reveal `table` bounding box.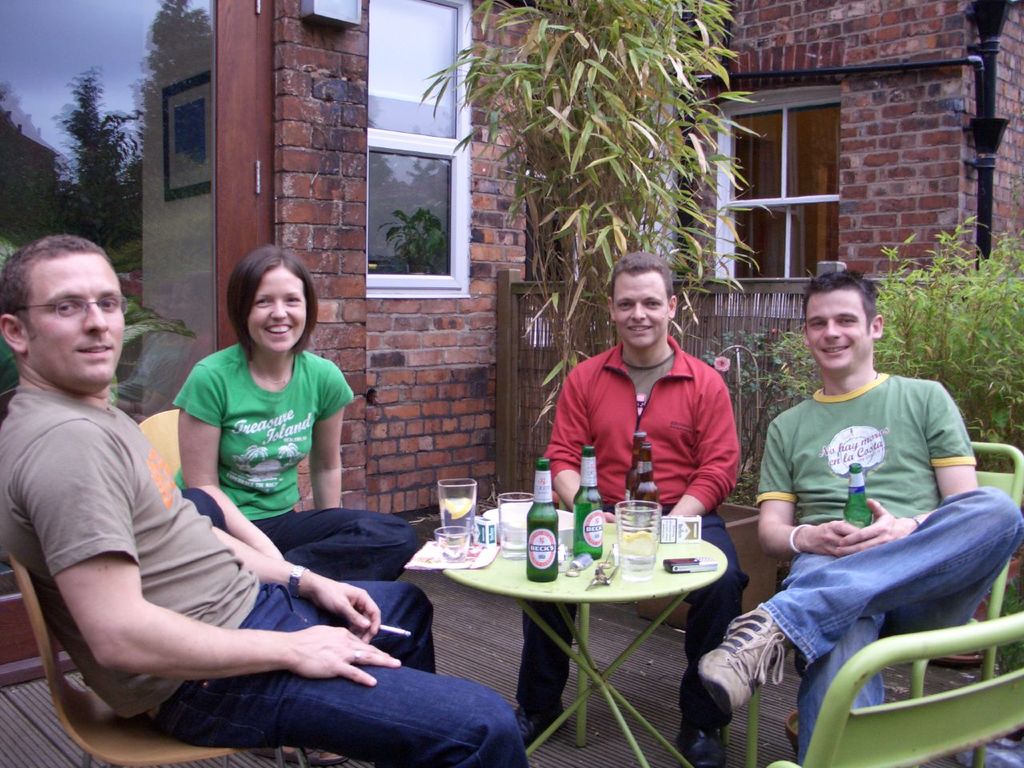
Revealed: l=440, t=506, r=730, b=767.
